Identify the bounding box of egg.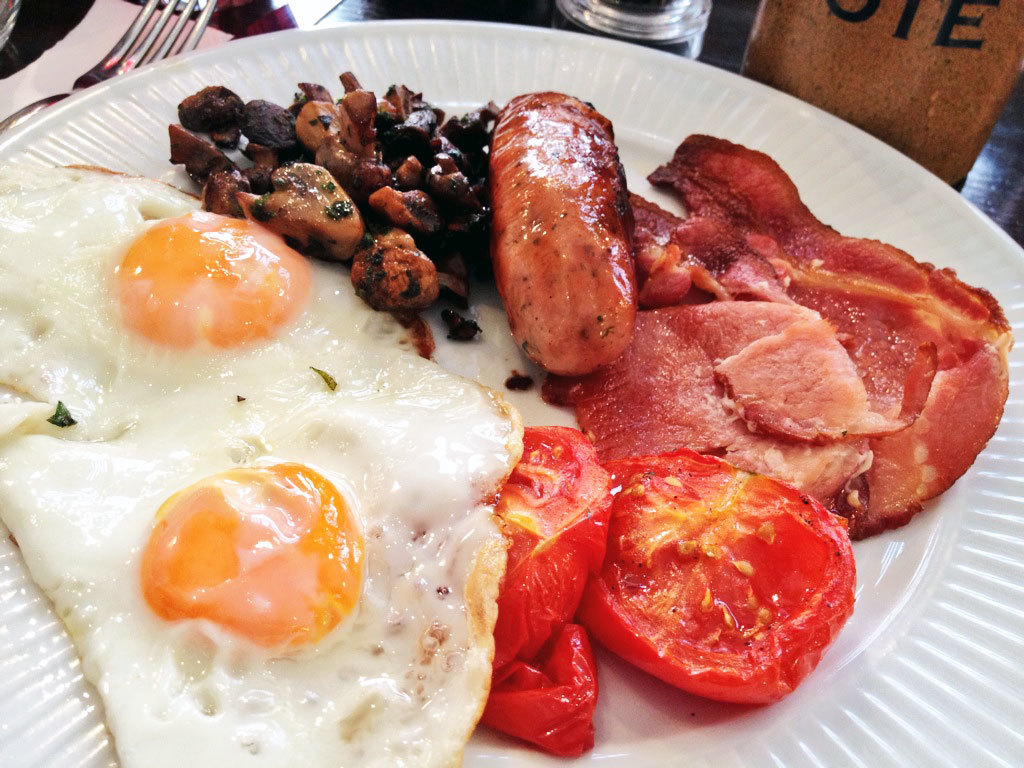
{"x1": 0, "y1": 159, "x2": 529, "y2": 767}.
